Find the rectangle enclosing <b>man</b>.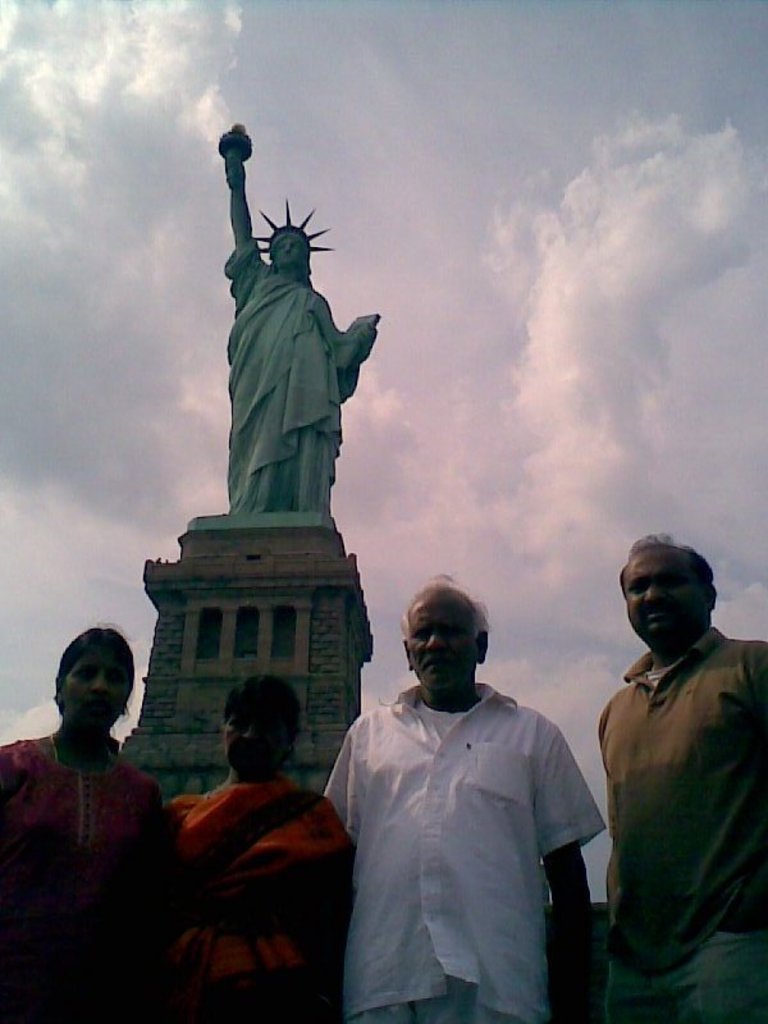
bbox=(596, 530, 767, 1023).
